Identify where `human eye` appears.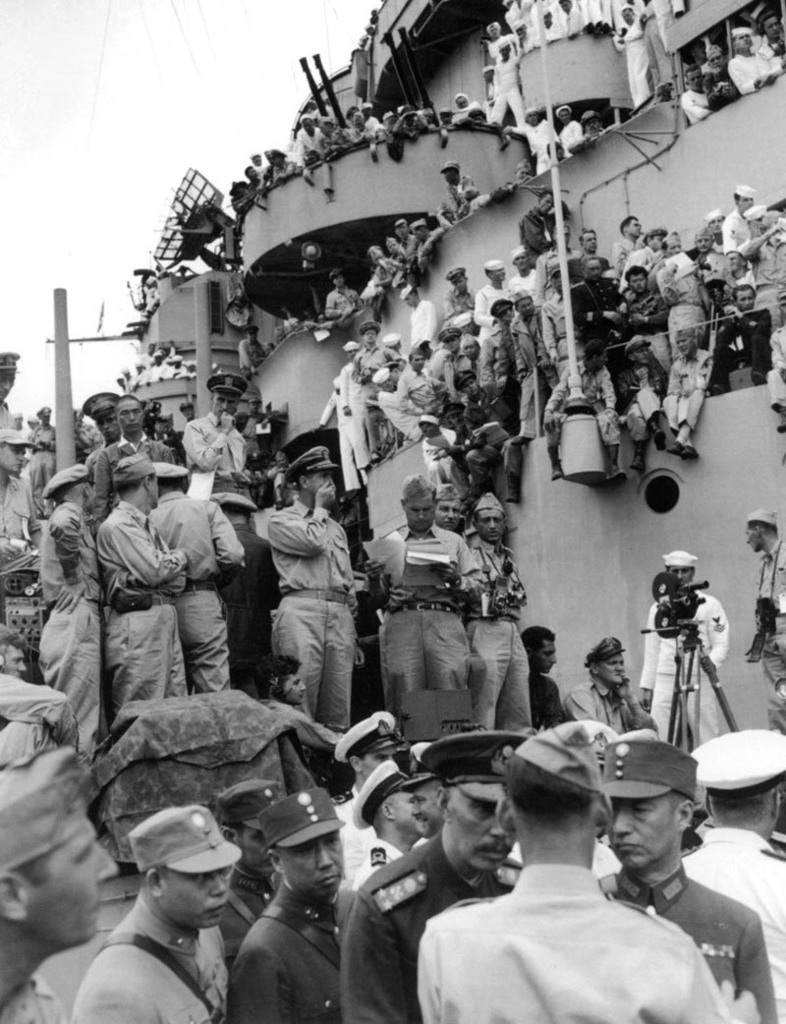
Appears at <region>327, 837, 337, 846</region>.
